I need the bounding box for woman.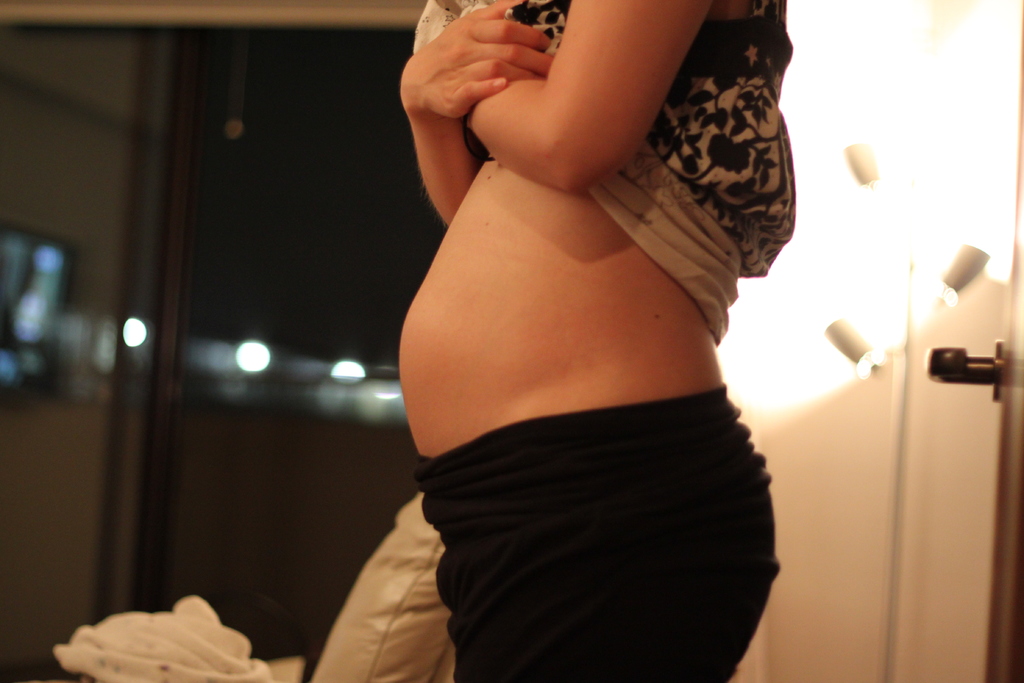
Here it is: {"left": 398, "top": 0, "right": 799, "bottom": 682}.
